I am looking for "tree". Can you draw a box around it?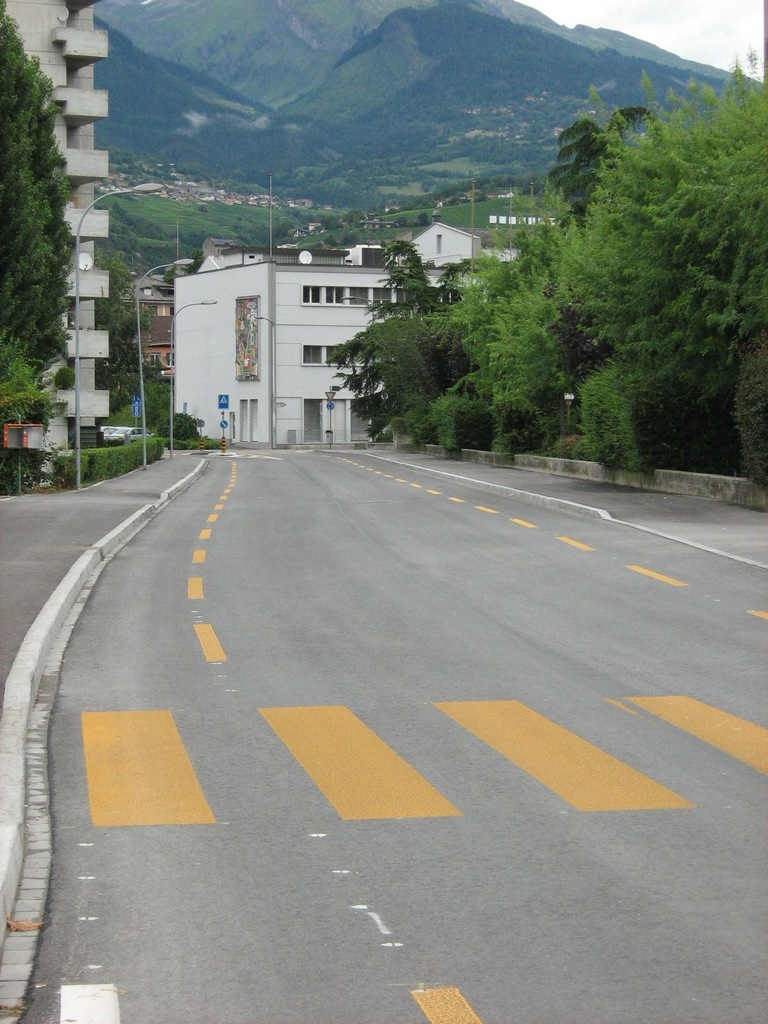
Sure, the bounding box is x1=324 y1=230 x2=420 y2=429.
